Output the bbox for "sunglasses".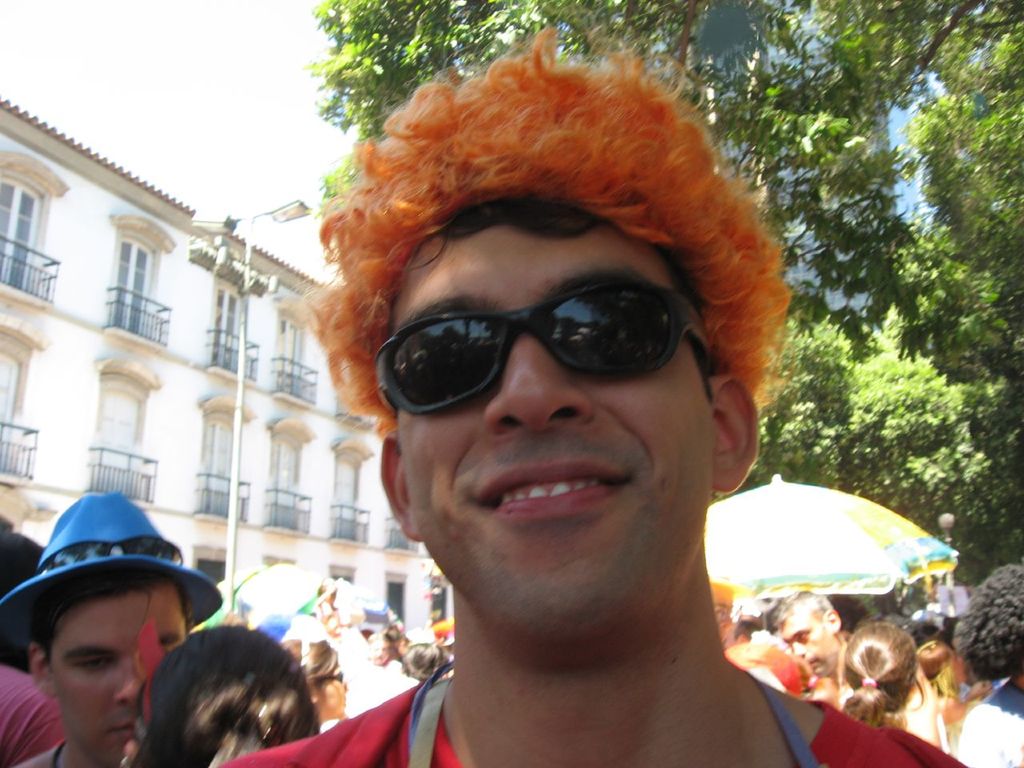
bbox(371, 279, 710, 415).
